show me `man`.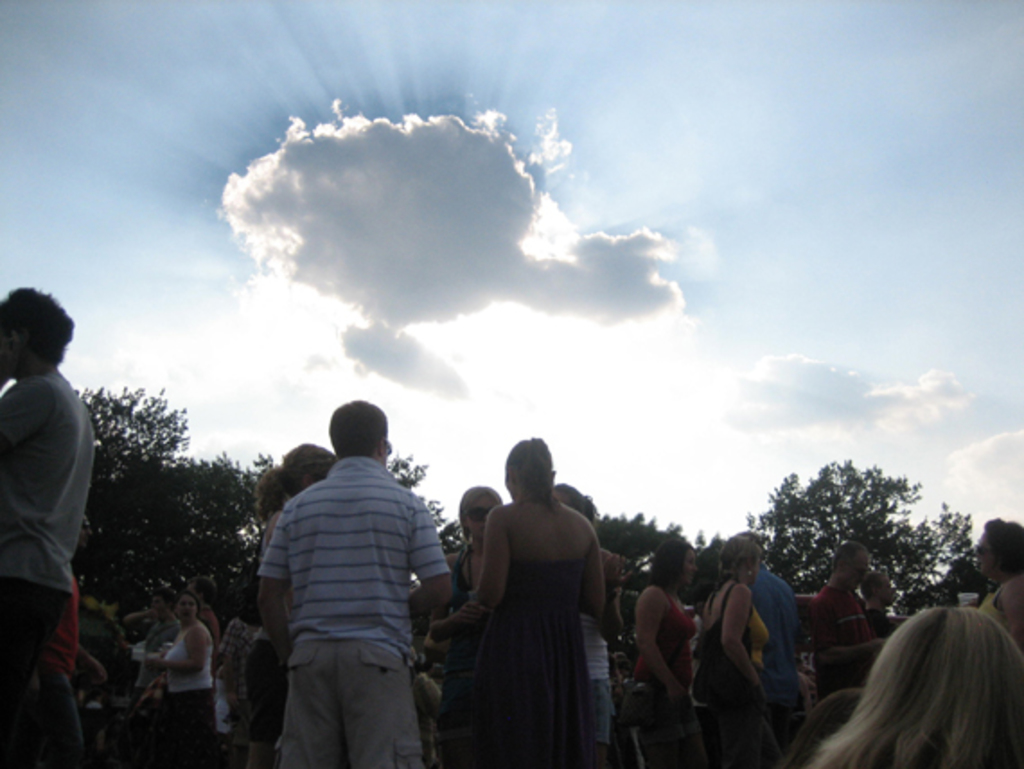
`man` is here: locate(187, 573, 221, 649).
